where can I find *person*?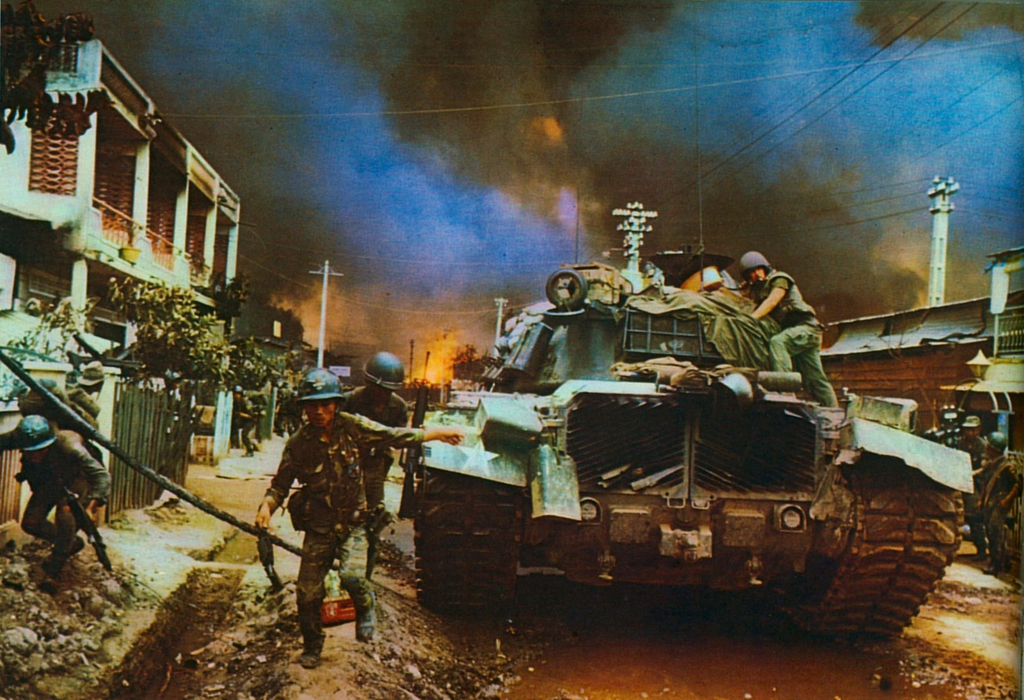
You can find it at <region>274, 377, 297, 438</region>.
